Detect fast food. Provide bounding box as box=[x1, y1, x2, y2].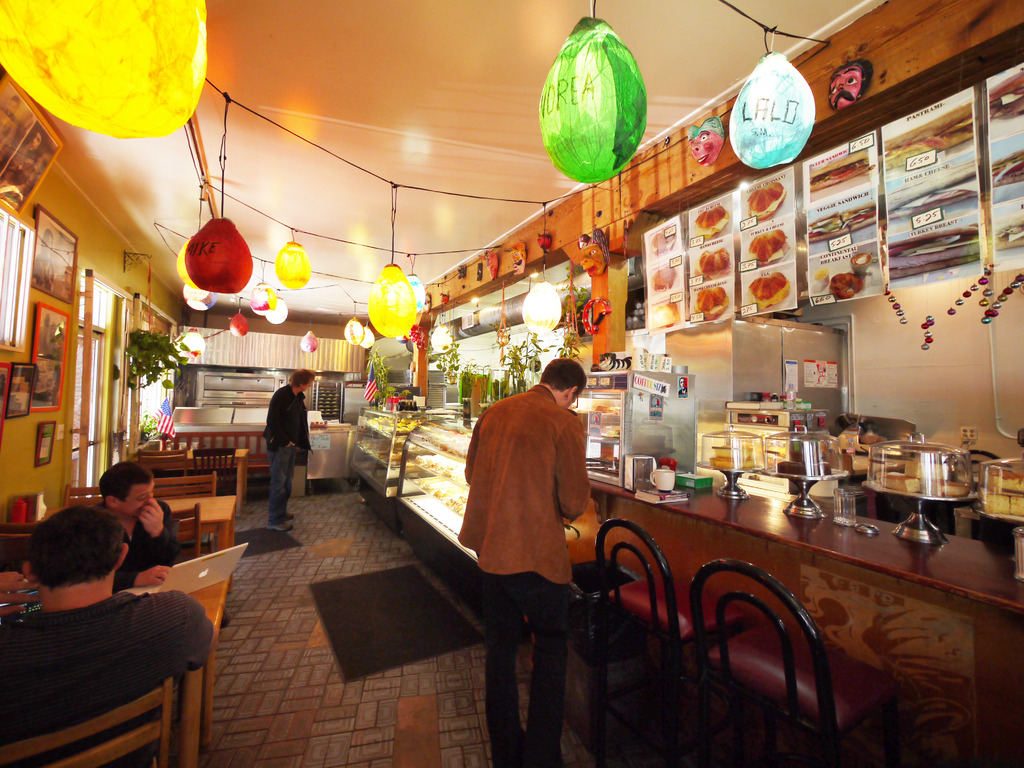
box=[695, 209, 724, 233].
